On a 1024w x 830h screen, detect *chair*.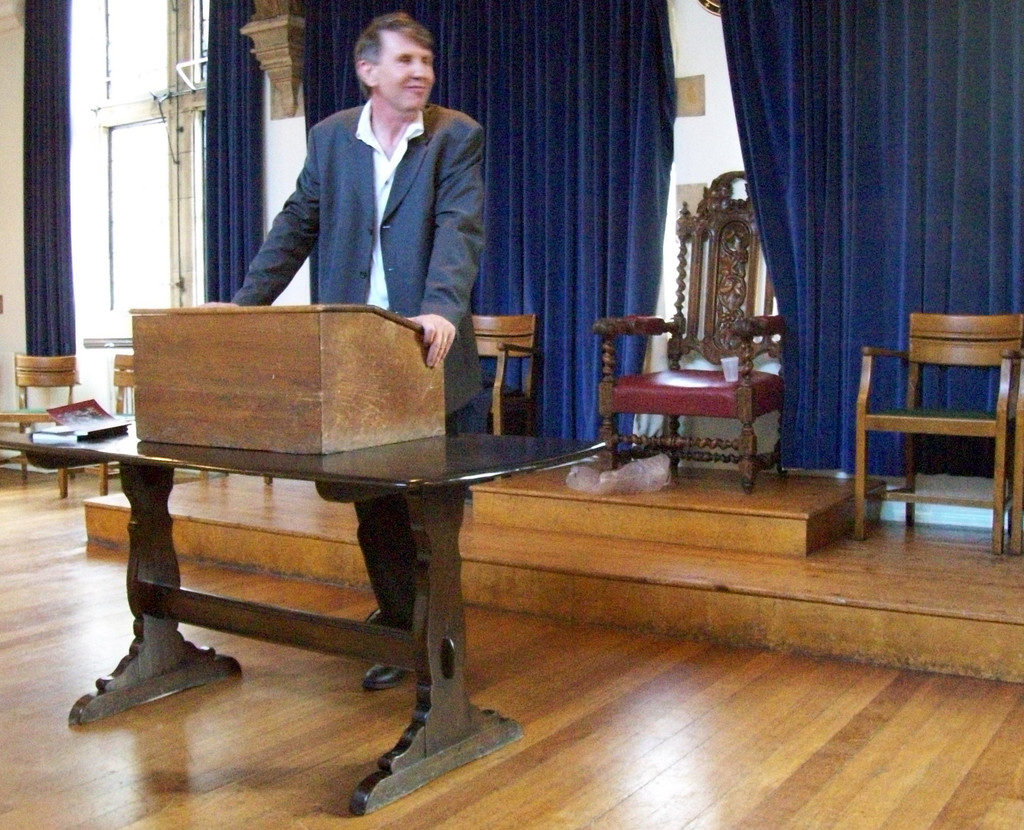
bbox=(58, 352, 136, 496).
